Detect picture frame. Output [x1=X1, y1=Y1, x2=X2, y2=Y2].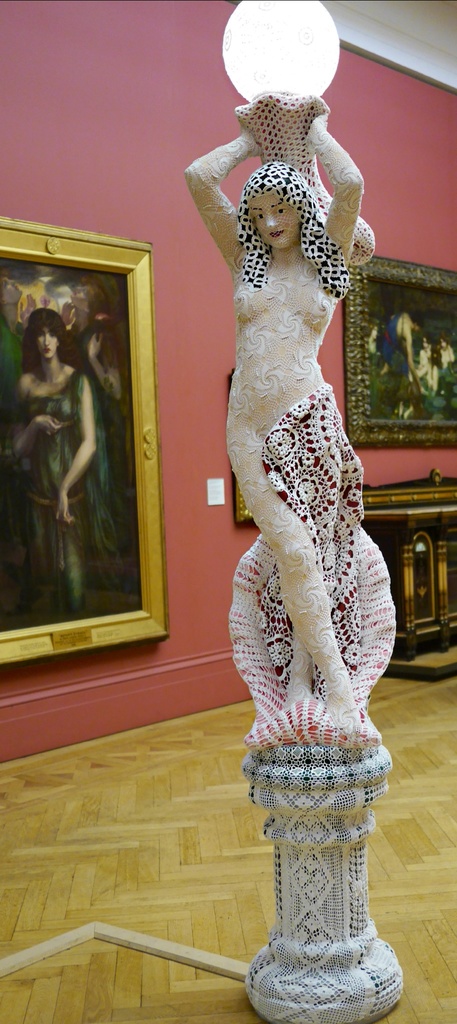
[x1=0, y1=216, x2=168, y2=665].
